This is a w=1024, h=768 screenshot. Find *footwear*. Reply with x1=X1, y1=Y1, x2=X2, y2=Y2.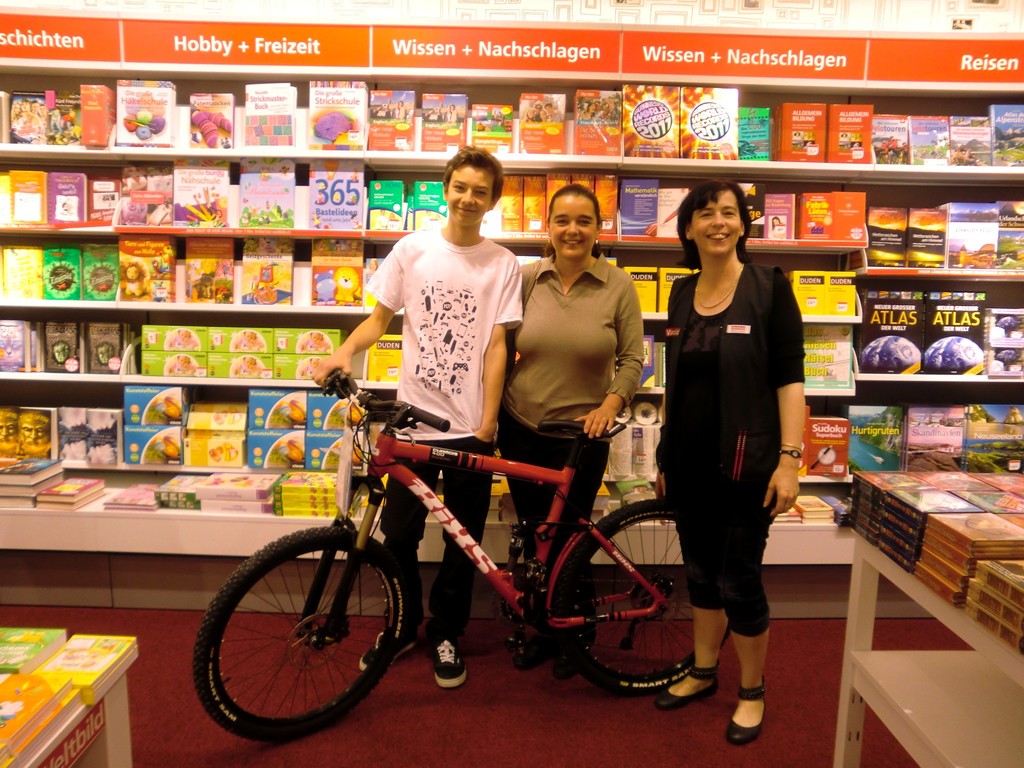
x1=722, y1=653, x2=786, y2=748.
